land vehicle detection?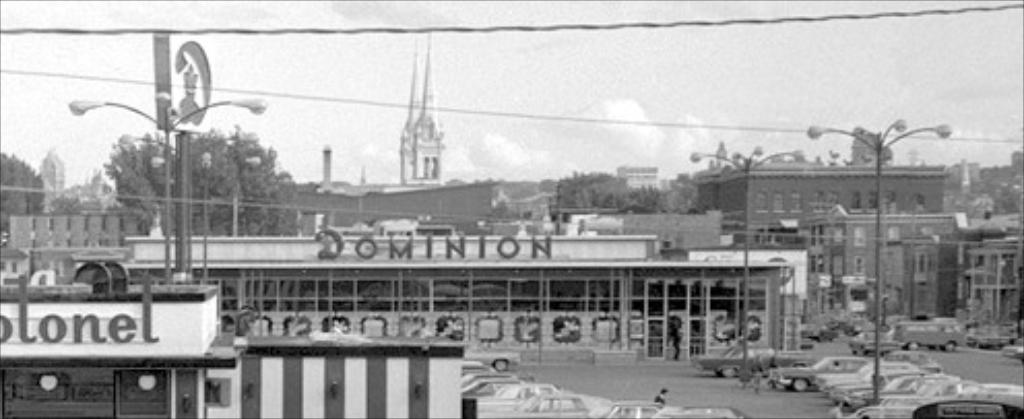
958/324/1012/355
